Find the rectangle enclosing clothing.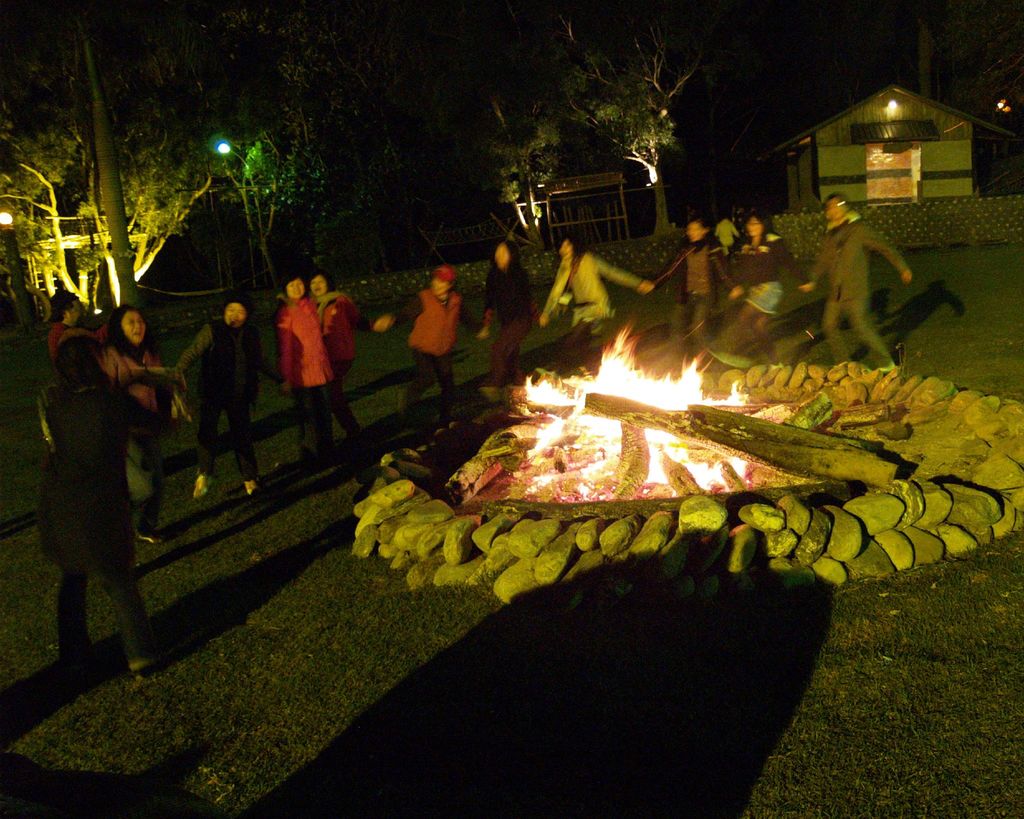
63,563,168,671.
